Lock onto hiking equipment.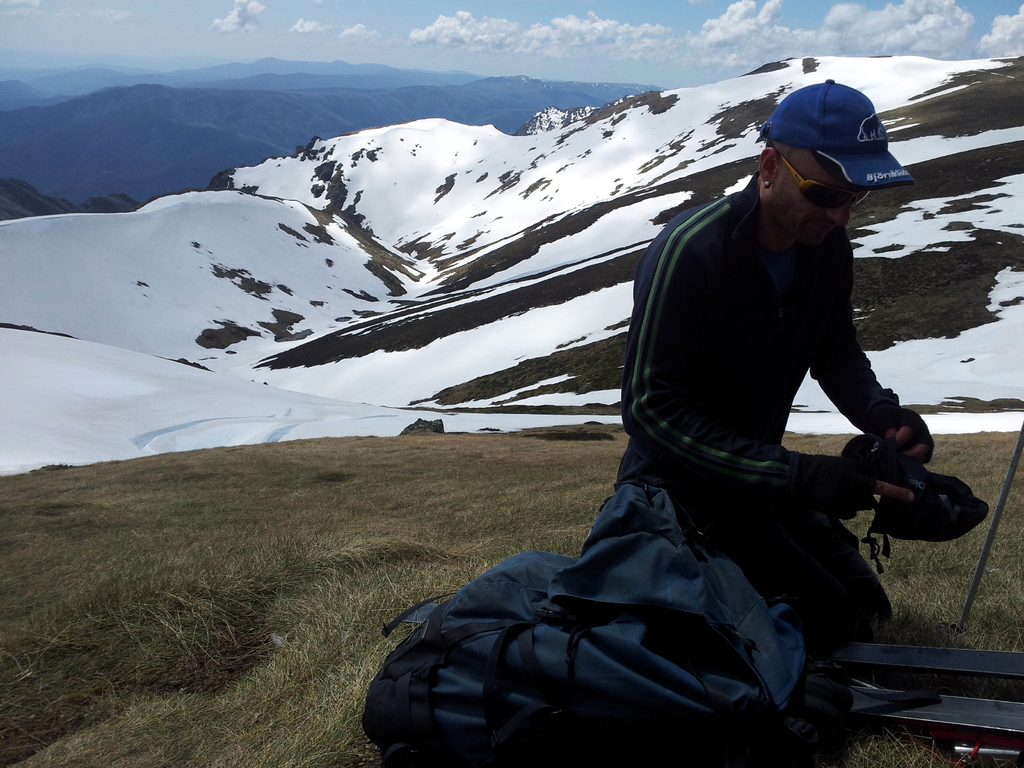
Locked: box=[870, 409, 940, 462].
